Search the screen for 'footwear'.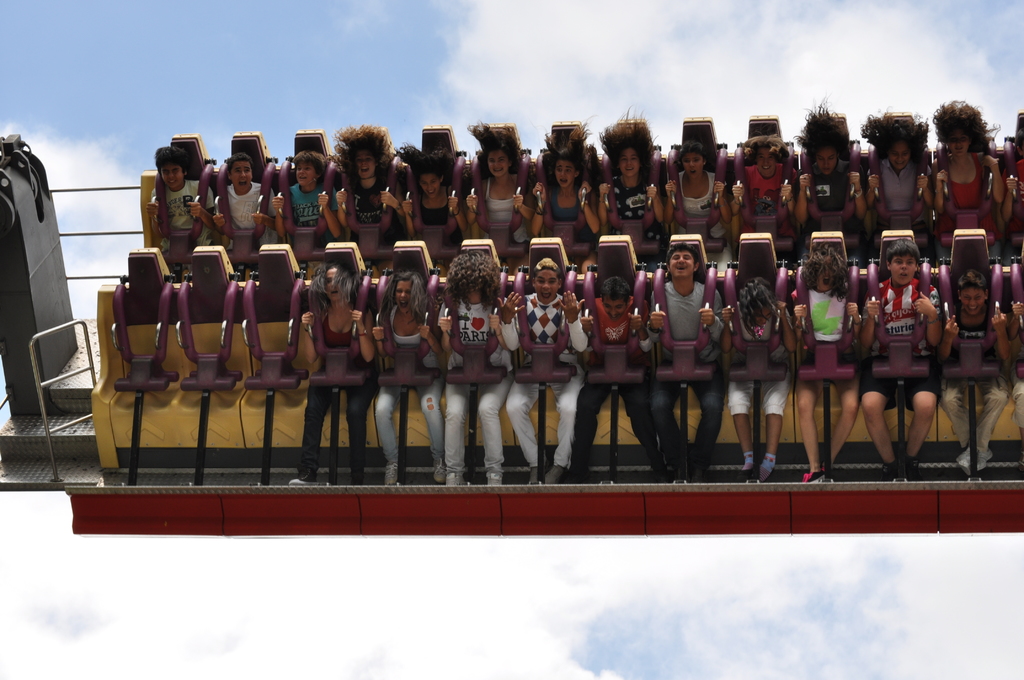
Found at x1=436 y1=460 x2=440 y2=480.
